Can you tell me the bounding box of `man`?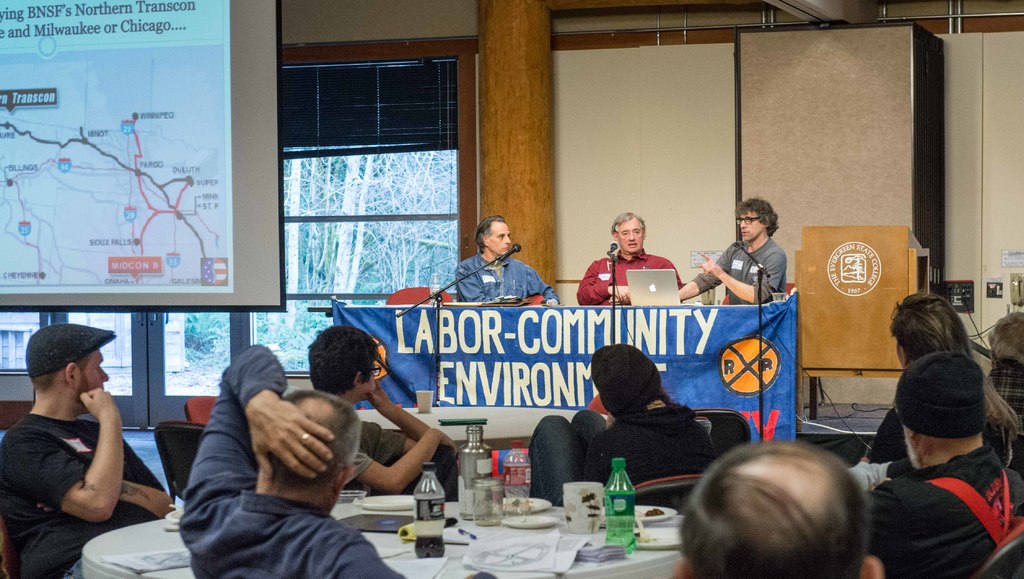
[x1=0, y1=326, x2=171, y2=578].
